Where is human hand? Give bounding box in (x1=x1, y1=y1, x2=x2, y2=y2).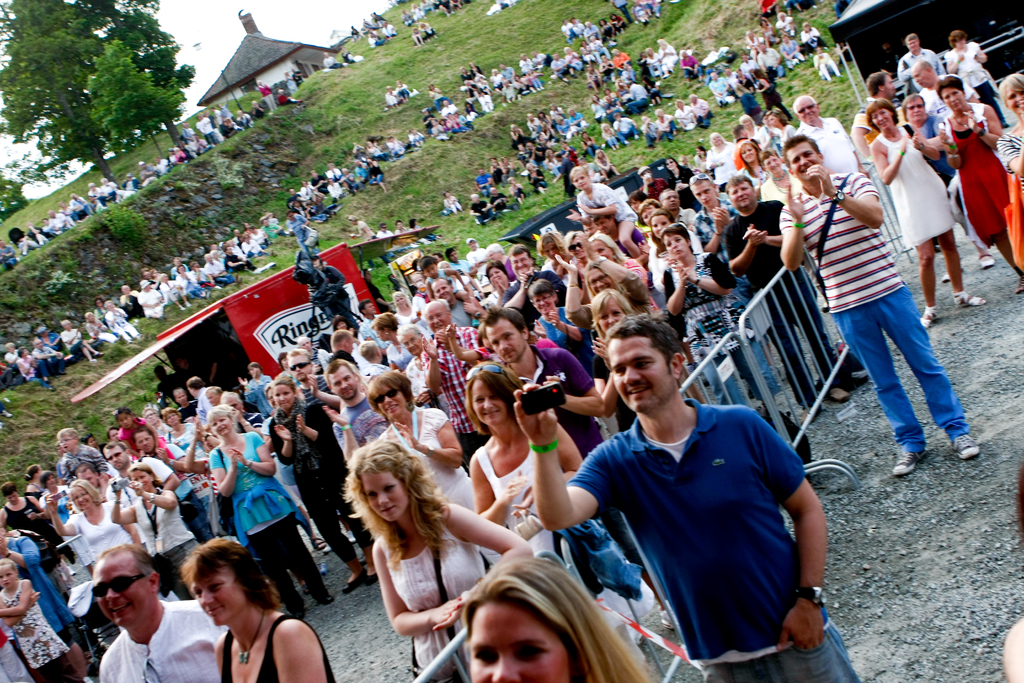
(x1=548, y1=308, x2=559, y2=329).
